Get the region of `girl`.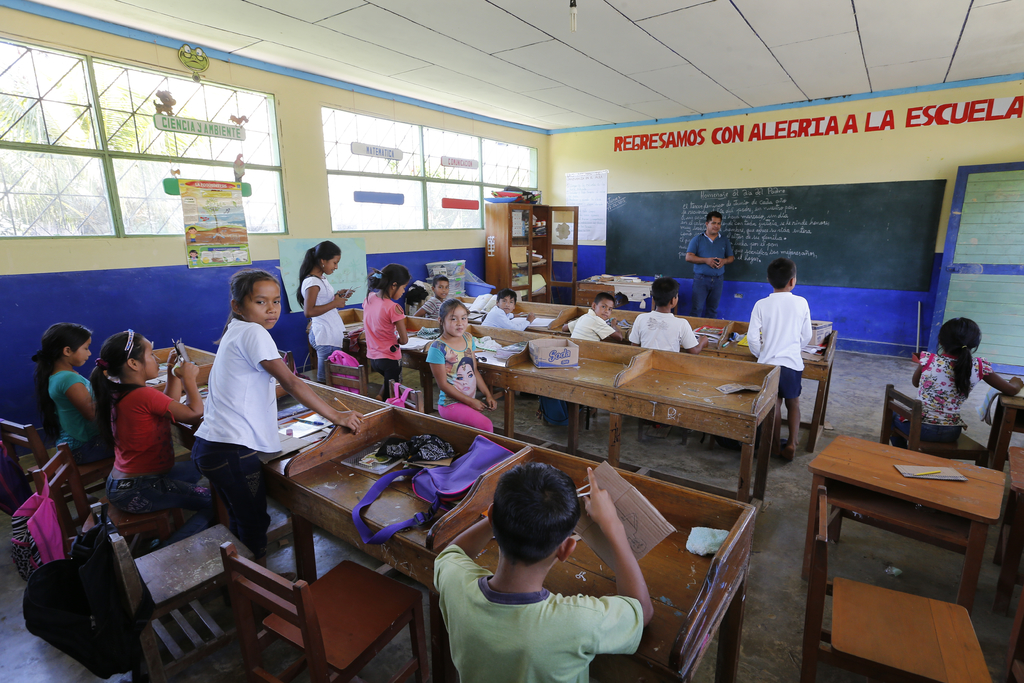
region(294, 239, 353, 381).
